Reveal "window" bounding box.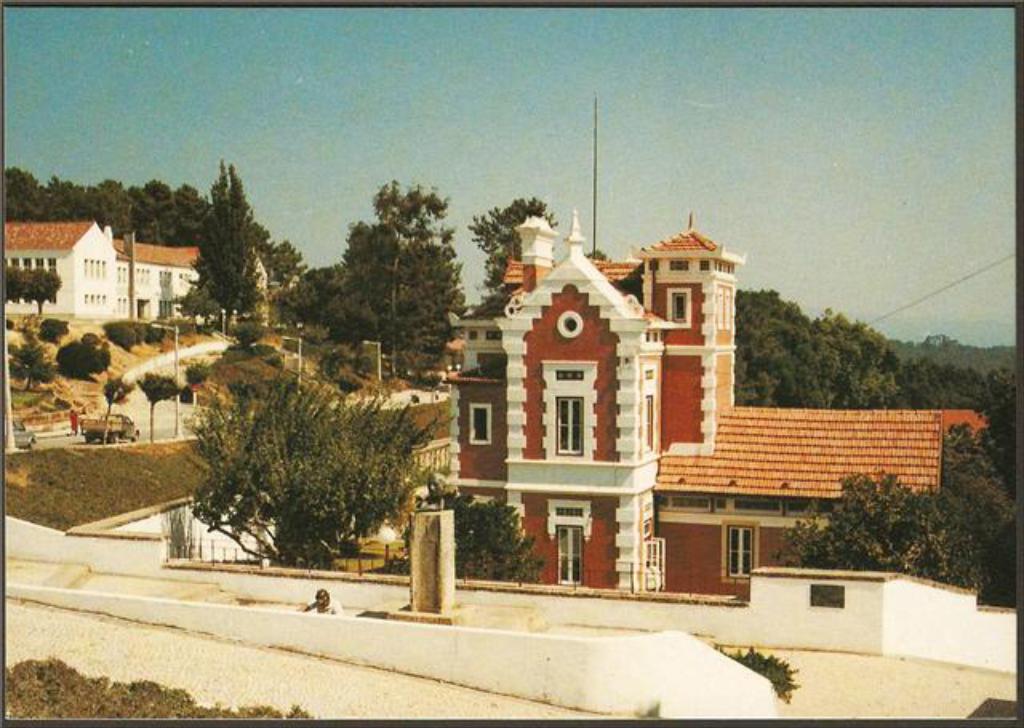
Revealed: bbox(118, 267, 126, 282).
